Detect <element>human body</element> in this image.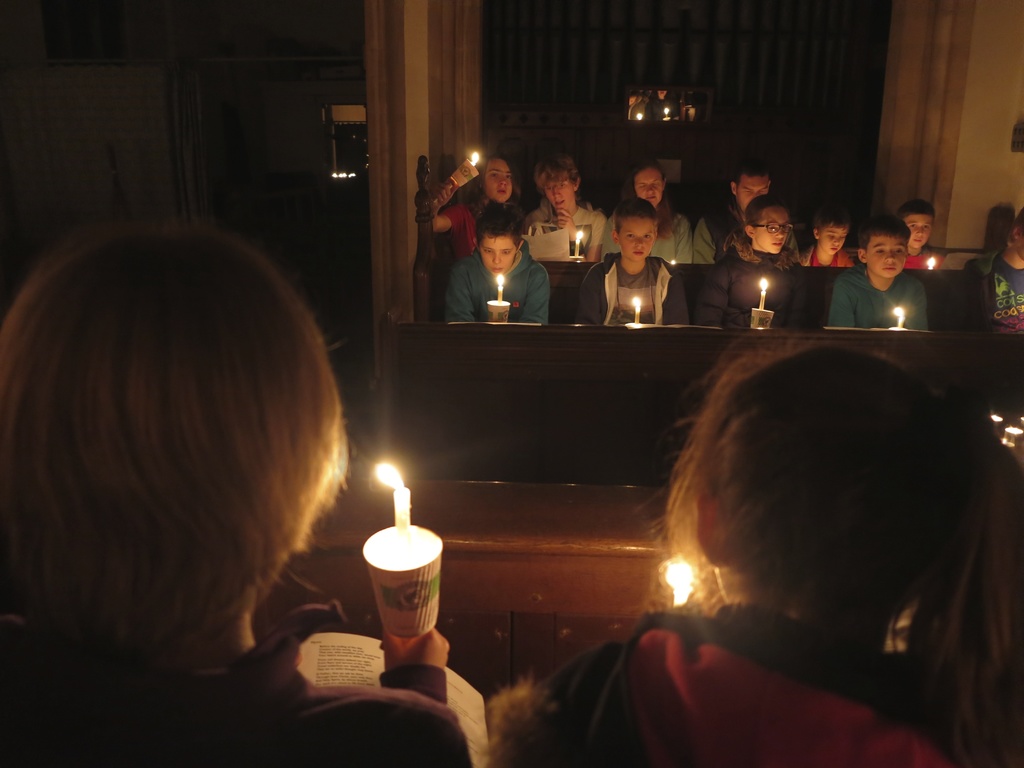
Detection: (984, 246, 1023, 331).
